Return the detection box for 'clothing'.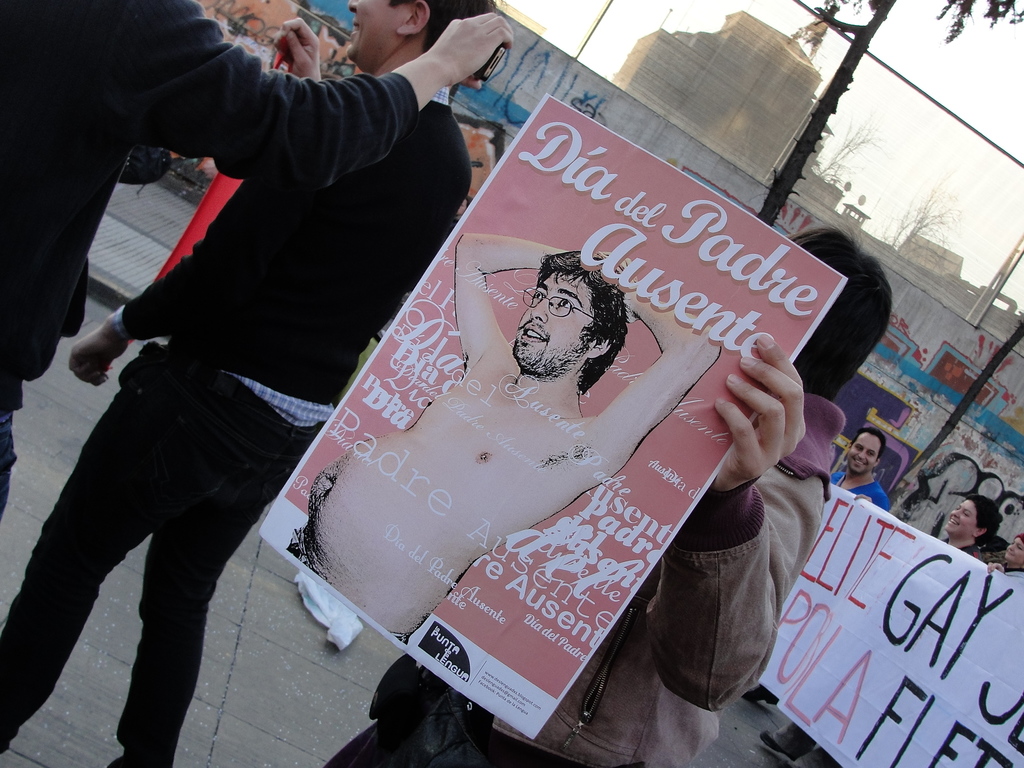
left=328, top=404, right=830, bottom=767.
